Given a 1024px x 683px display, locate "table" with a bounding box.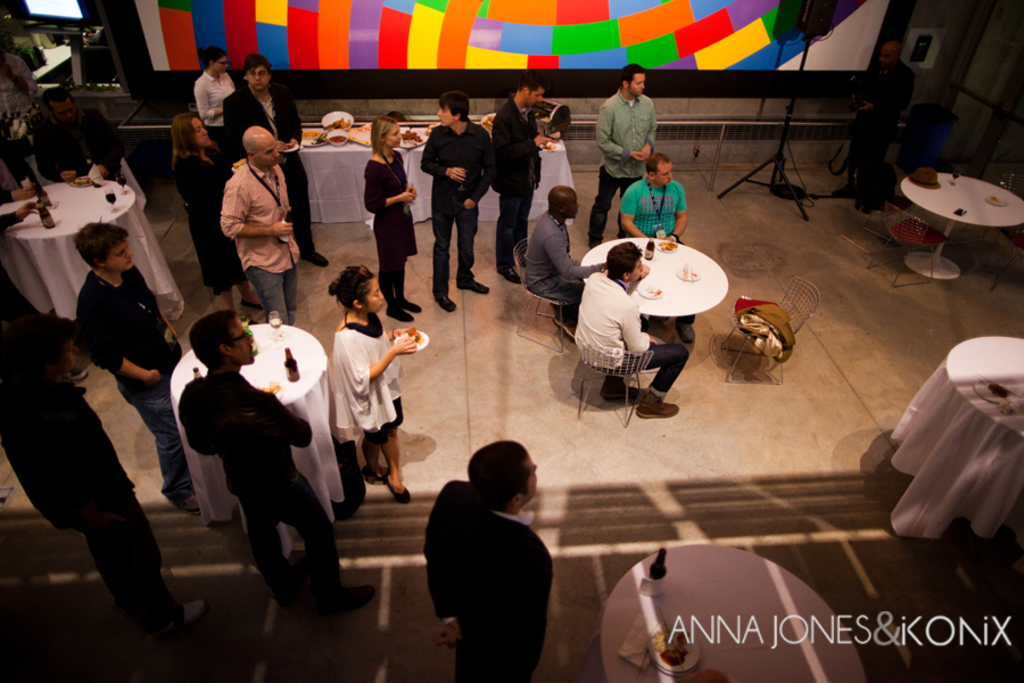
Located: (893,331,1023,549).
